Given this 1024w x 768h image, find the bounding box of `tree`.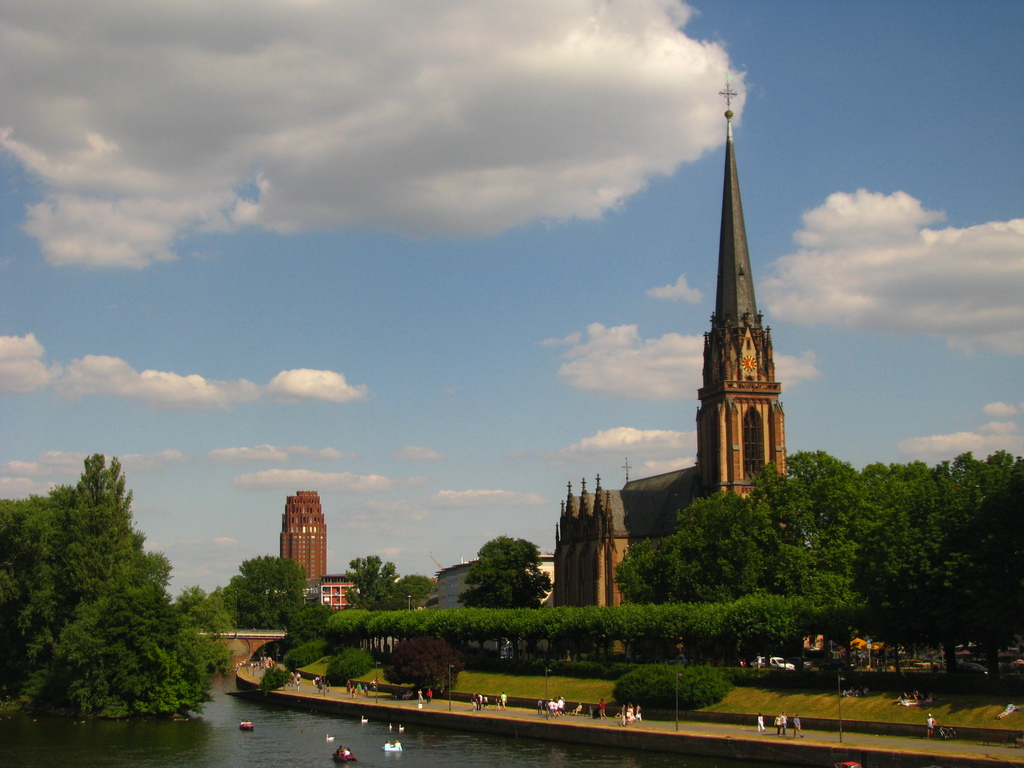
box(263, 664, 285, 696).
